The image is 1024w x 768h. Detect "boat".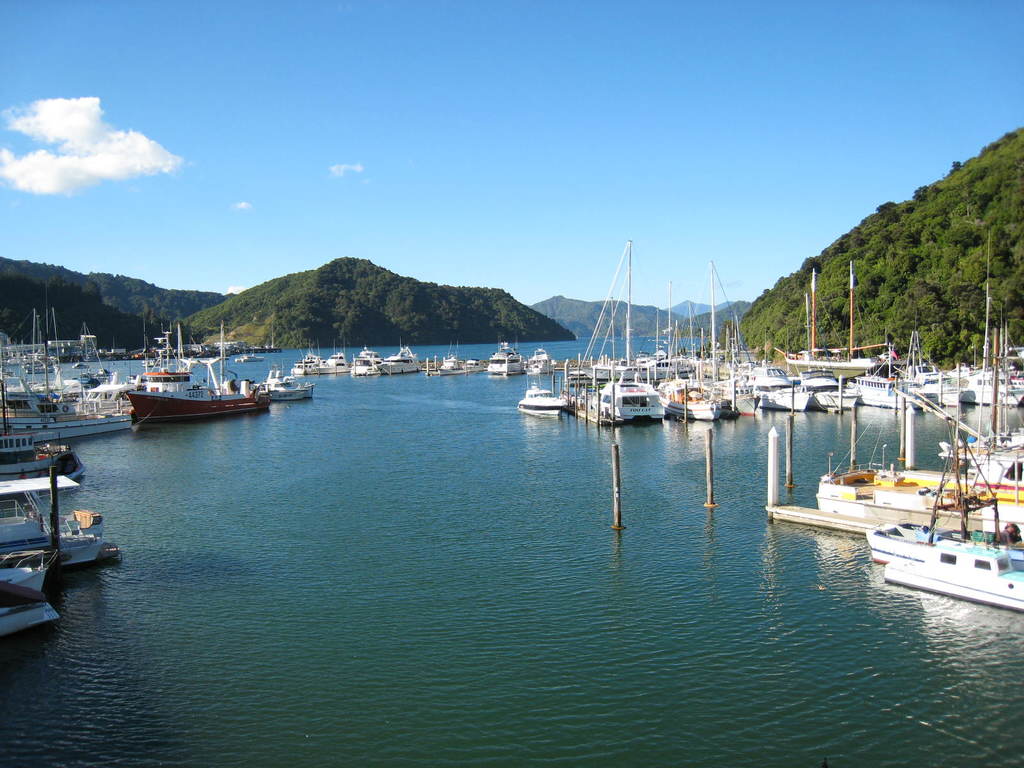
Detection: x1=369 y1=336 x2=423 y2=377.
